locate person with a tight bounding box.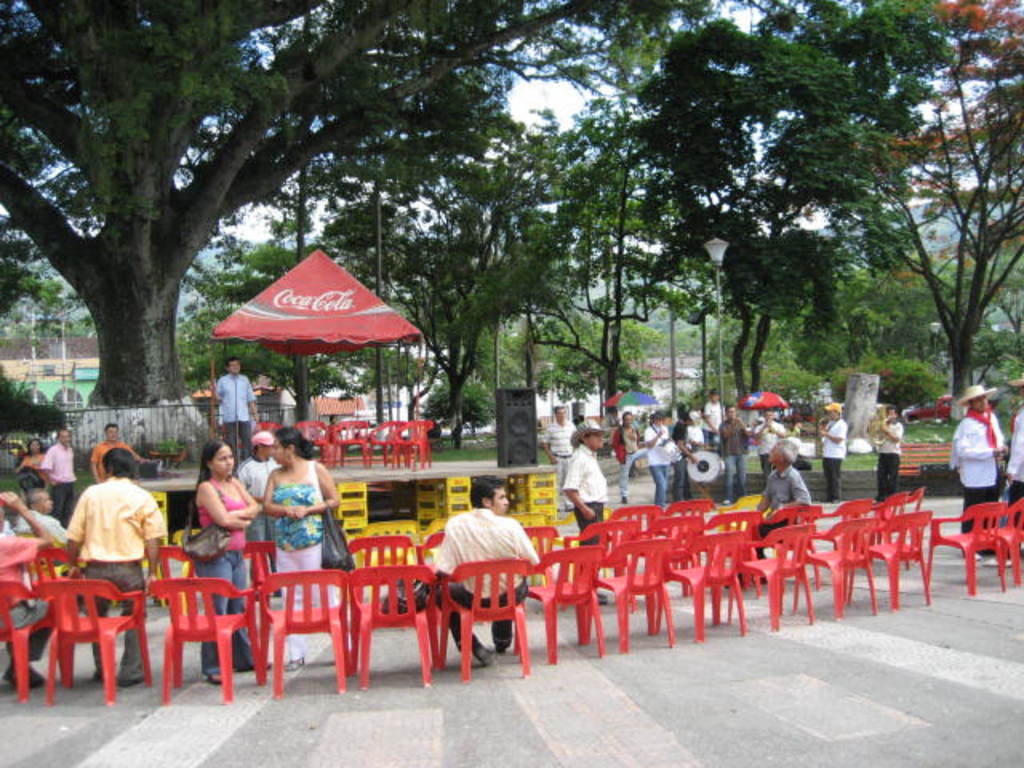
BBox(50, 429, 155, 686).
